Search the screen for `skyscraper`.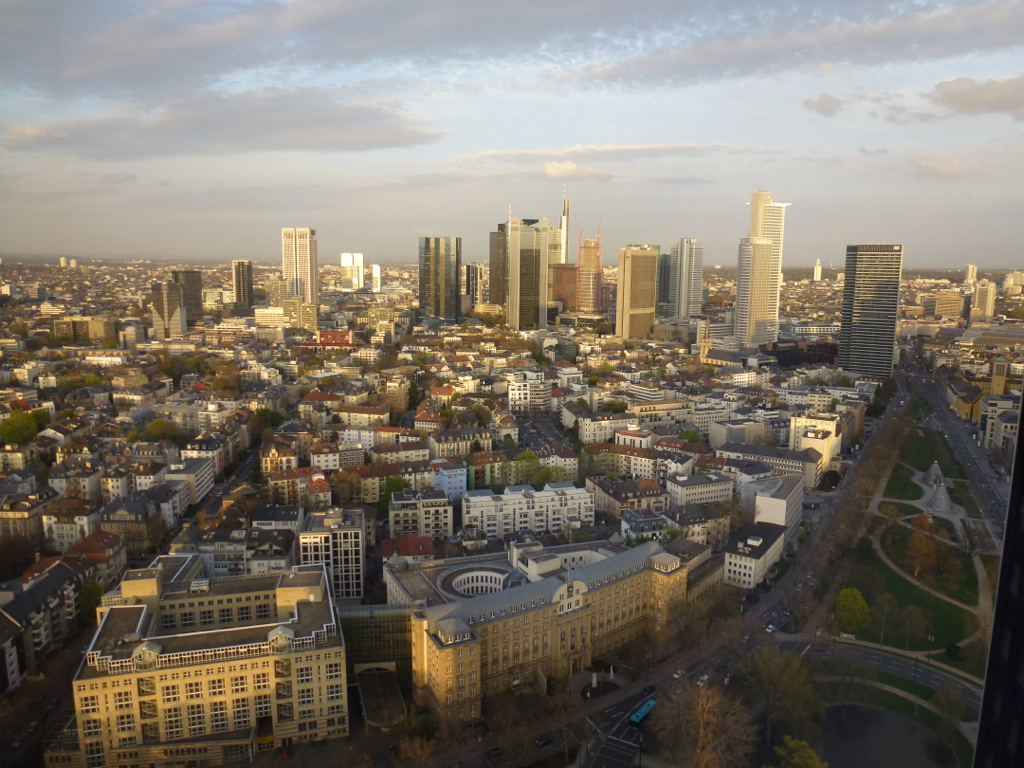
Found at {"x1": 973, "y1": 276, "x2": 997, "y2": 328}.
